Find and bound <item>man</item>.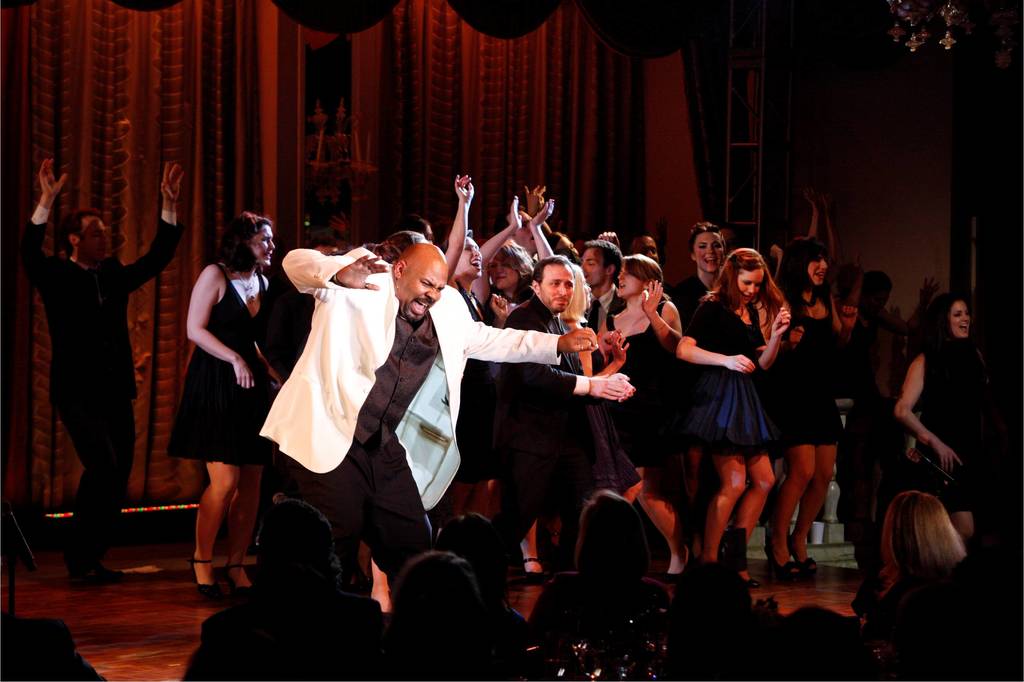
Bound: 253:241:595:603.
